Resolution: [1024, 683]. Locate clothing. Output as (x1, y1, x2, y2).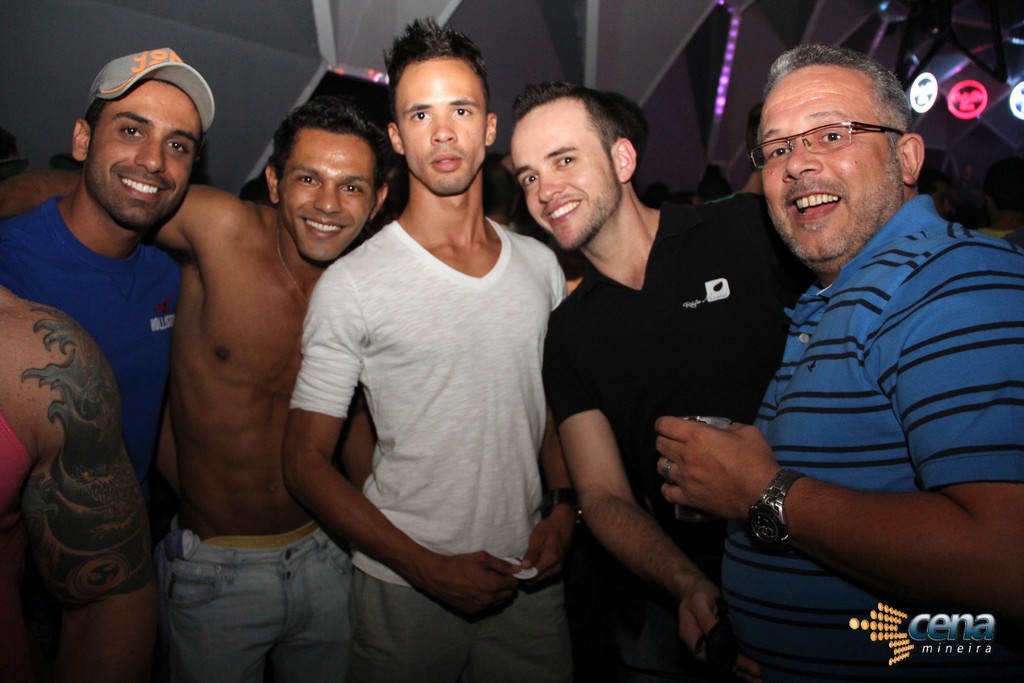
(746, 183, 1023, 672).
